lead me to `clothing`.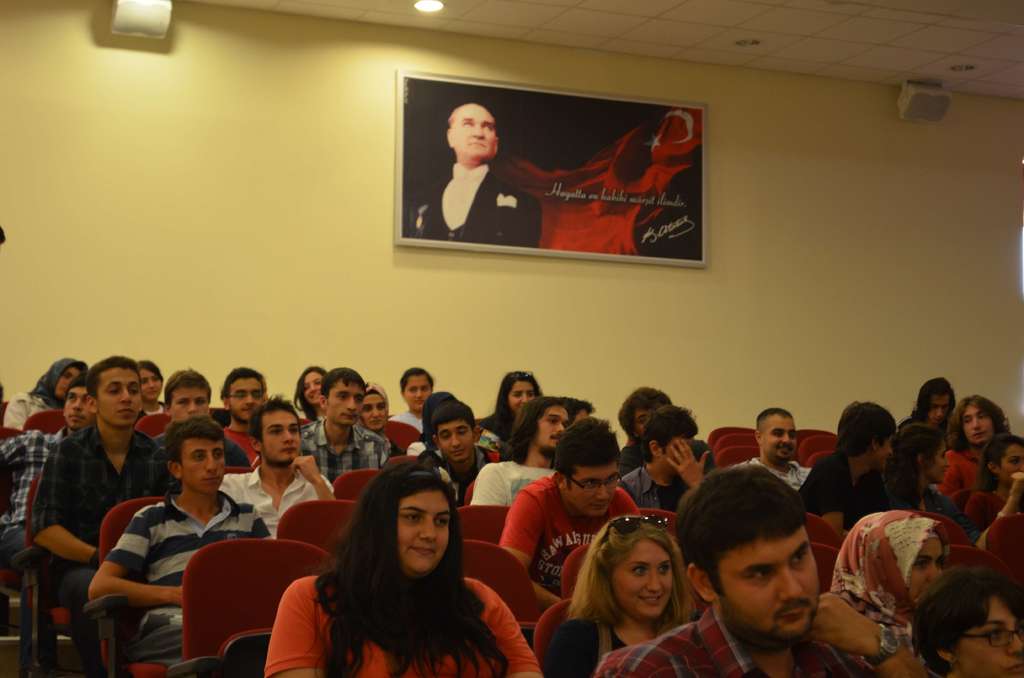
Lead to 266,581,538,677.
